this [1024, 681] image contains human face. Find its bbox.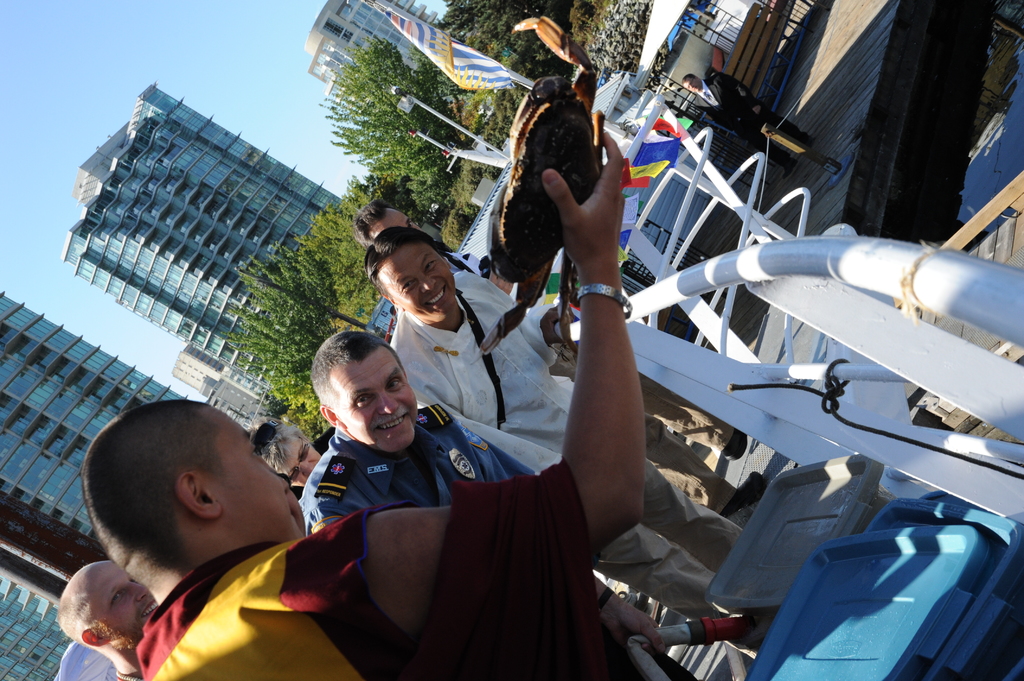
select_region(344, 358, 415, 454).
